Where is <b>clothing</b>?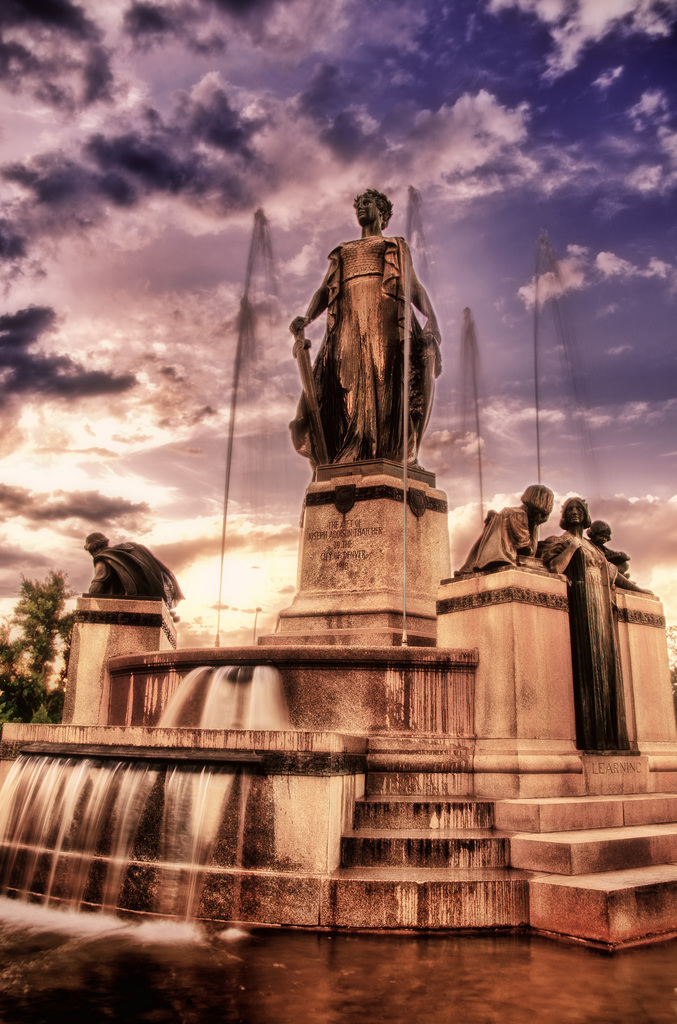
[83,541,183,611].
